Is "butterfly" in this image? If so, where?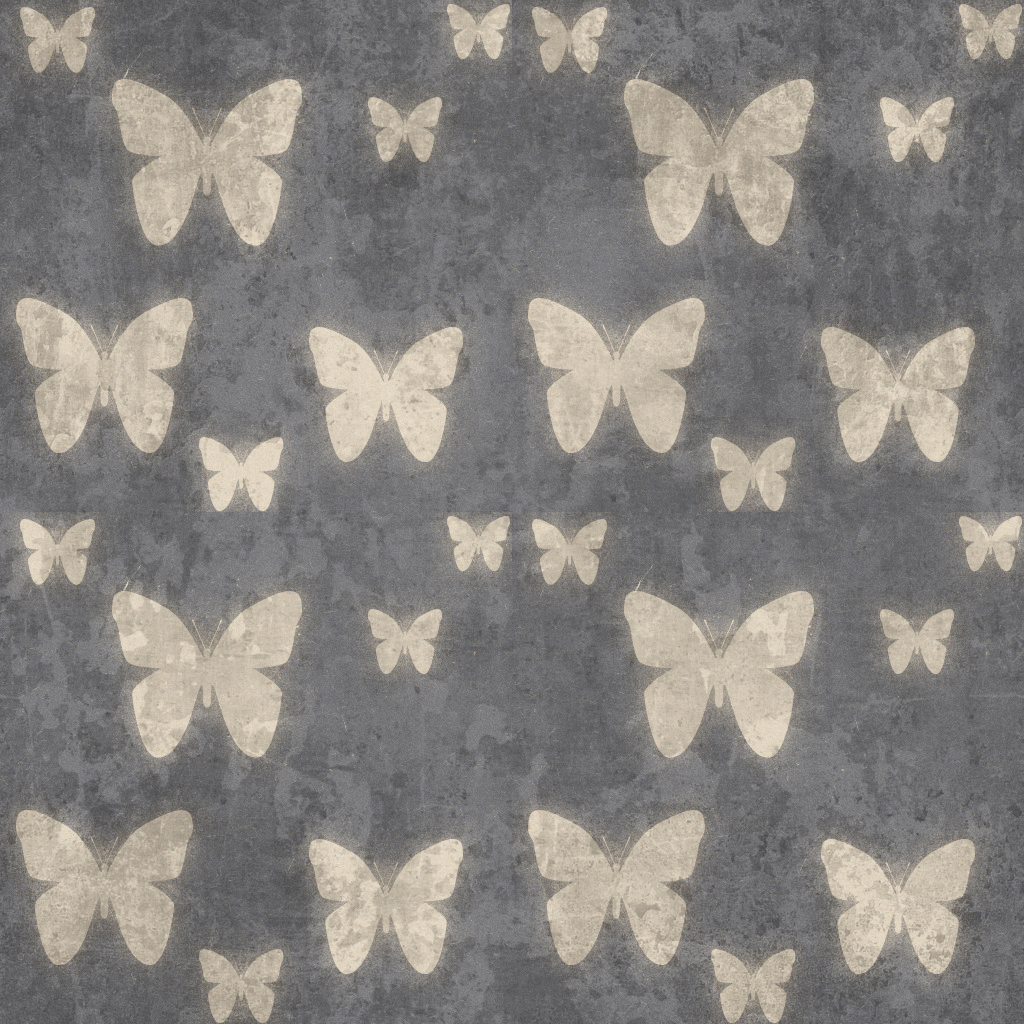
Yes, at rect(112, 74, 300, 249).
